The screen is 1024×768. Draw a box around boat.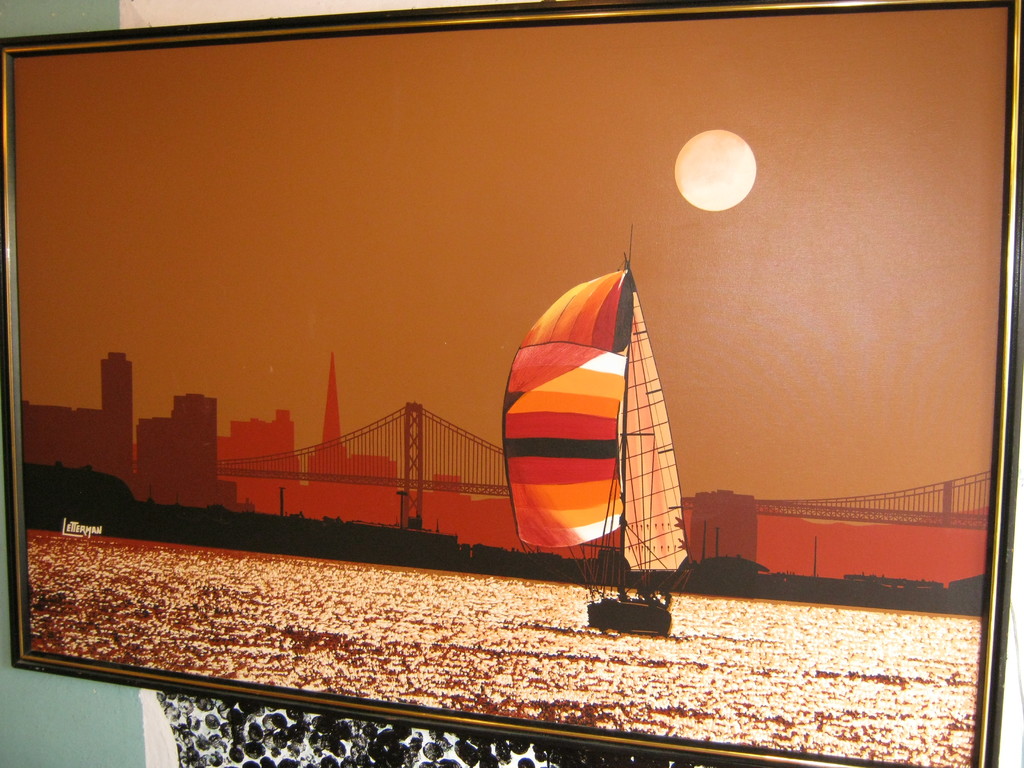
470,252,698,627.
